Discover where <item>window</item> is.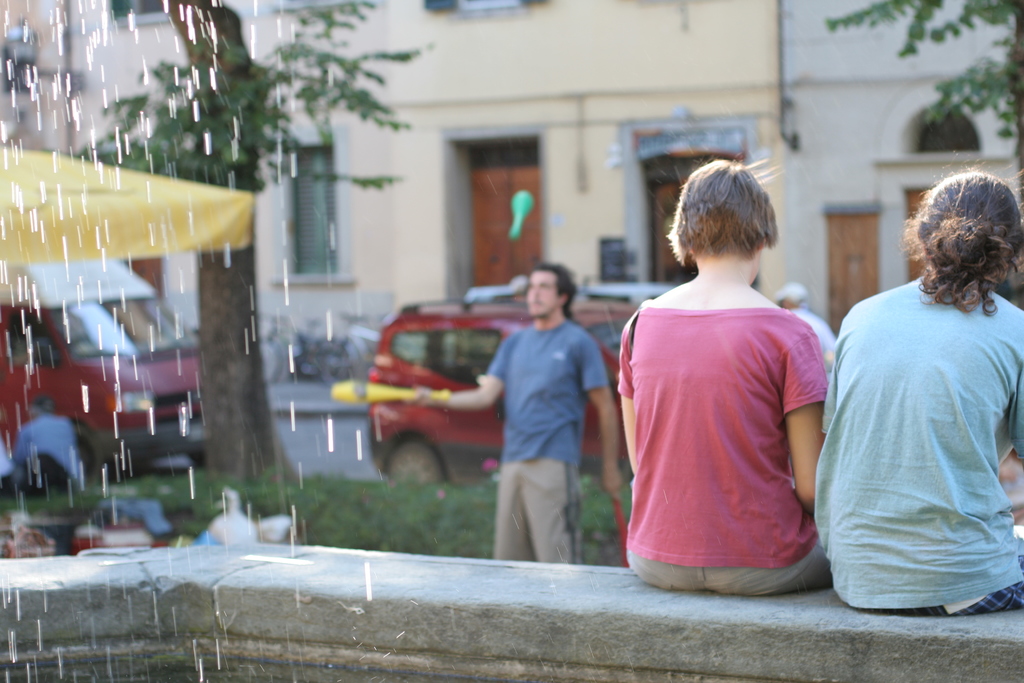
Discovered at bbox=[430, 131, 551, 295].
